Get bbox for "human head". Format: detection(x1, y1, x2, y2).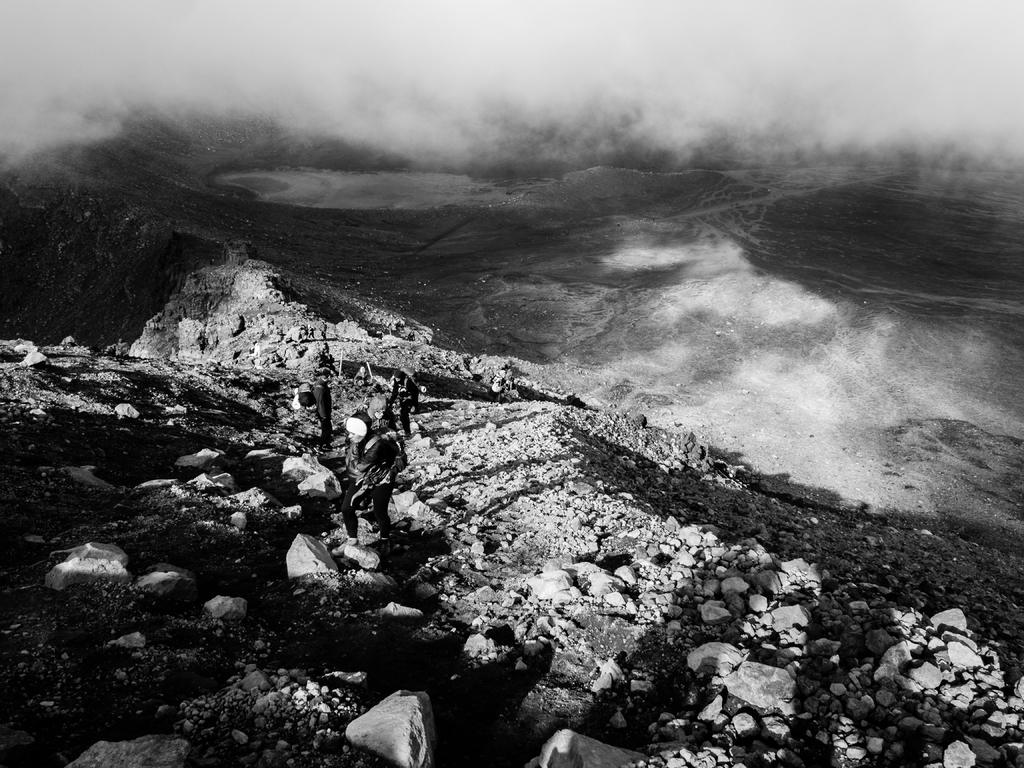
detection(320, 372, 334, 383).
